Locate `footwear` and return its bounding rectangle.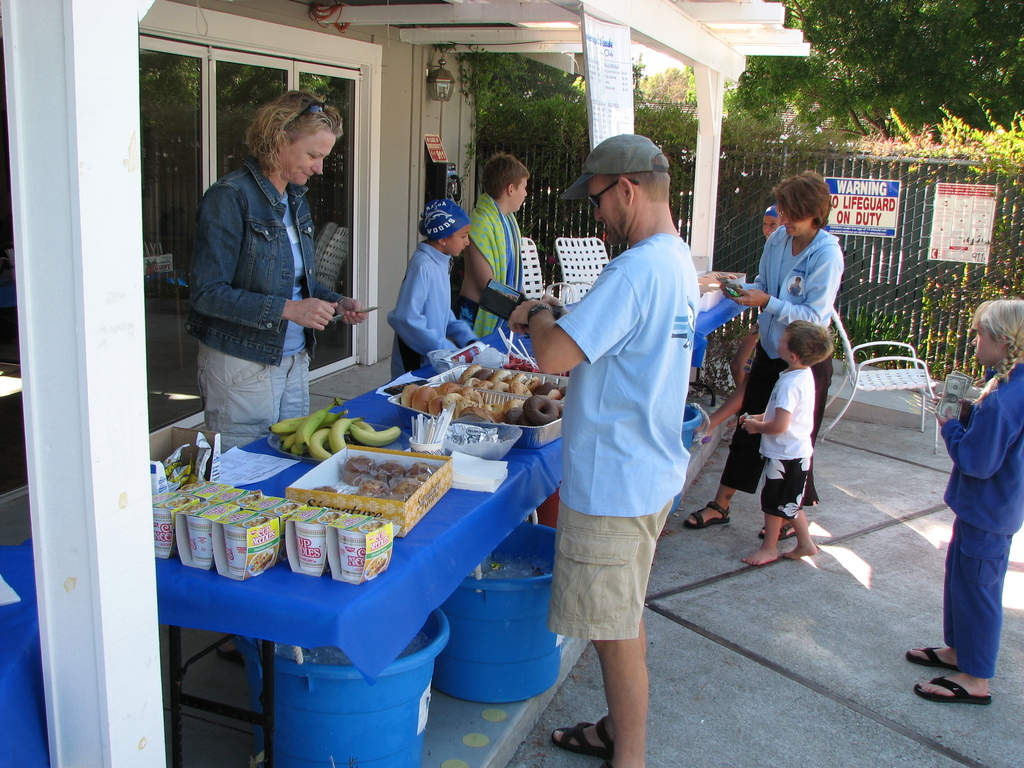
bbox=[907, 643, 961, 666].
